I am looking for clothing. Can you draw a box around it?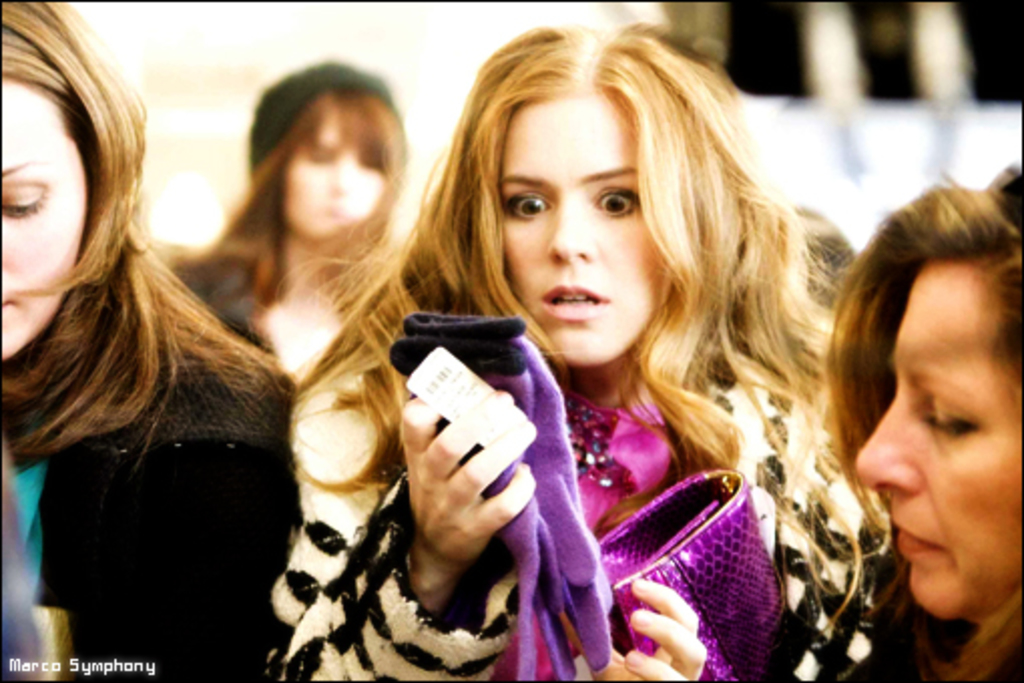
Sure, the bounding box is 0:301:295:681.
